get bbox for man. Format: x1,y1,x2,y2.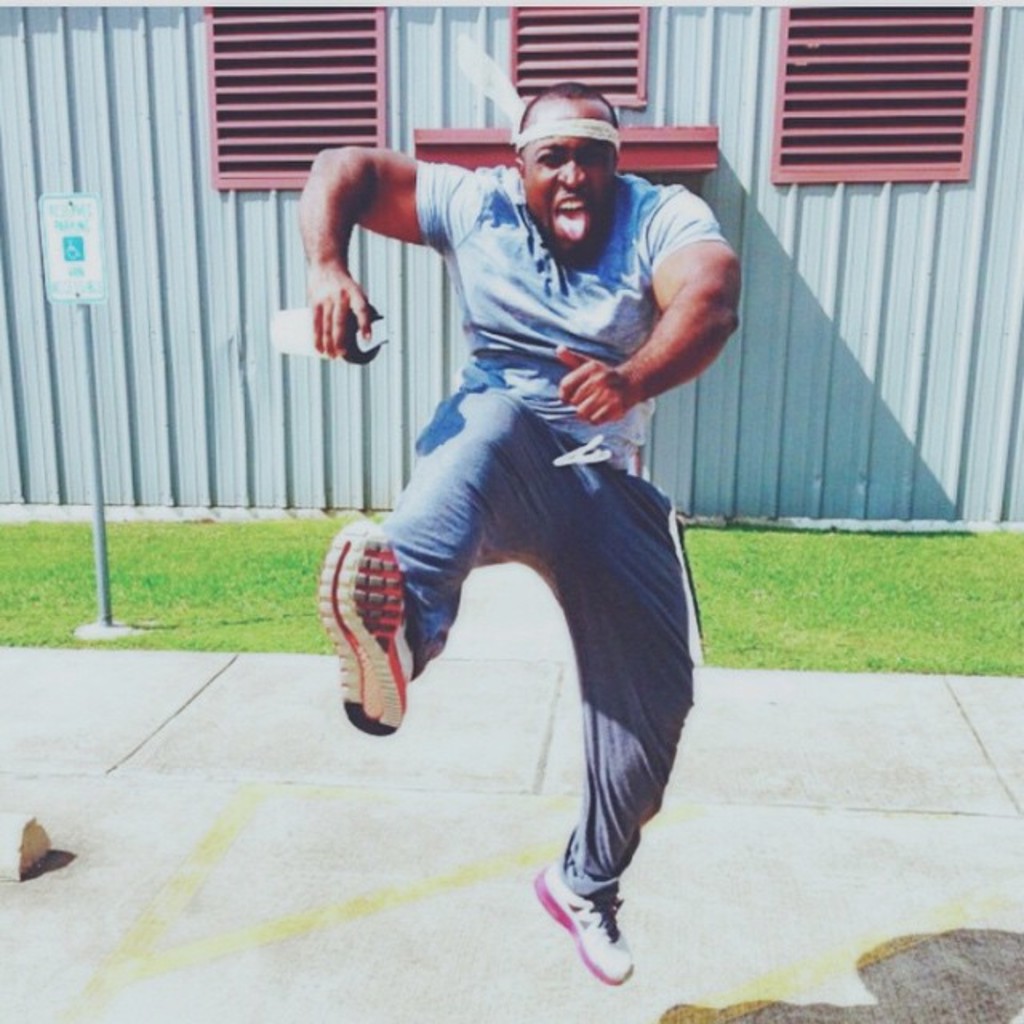
325,78,739,989.
